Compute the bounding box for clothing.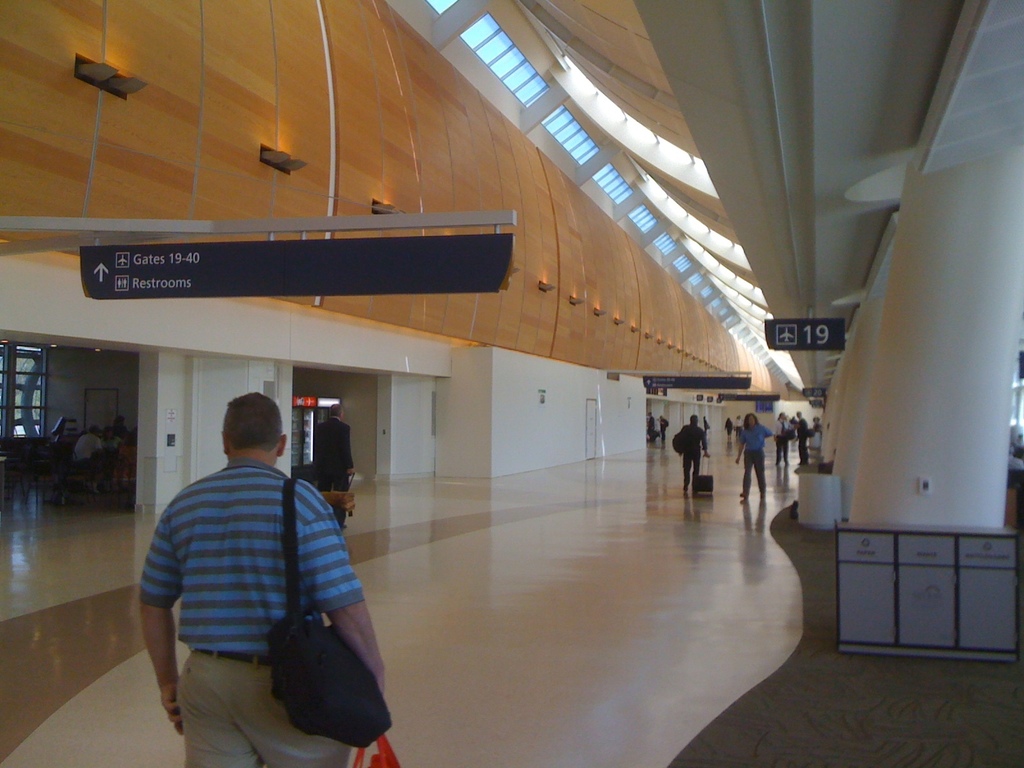
Rect(797, 419, 808, 466).
